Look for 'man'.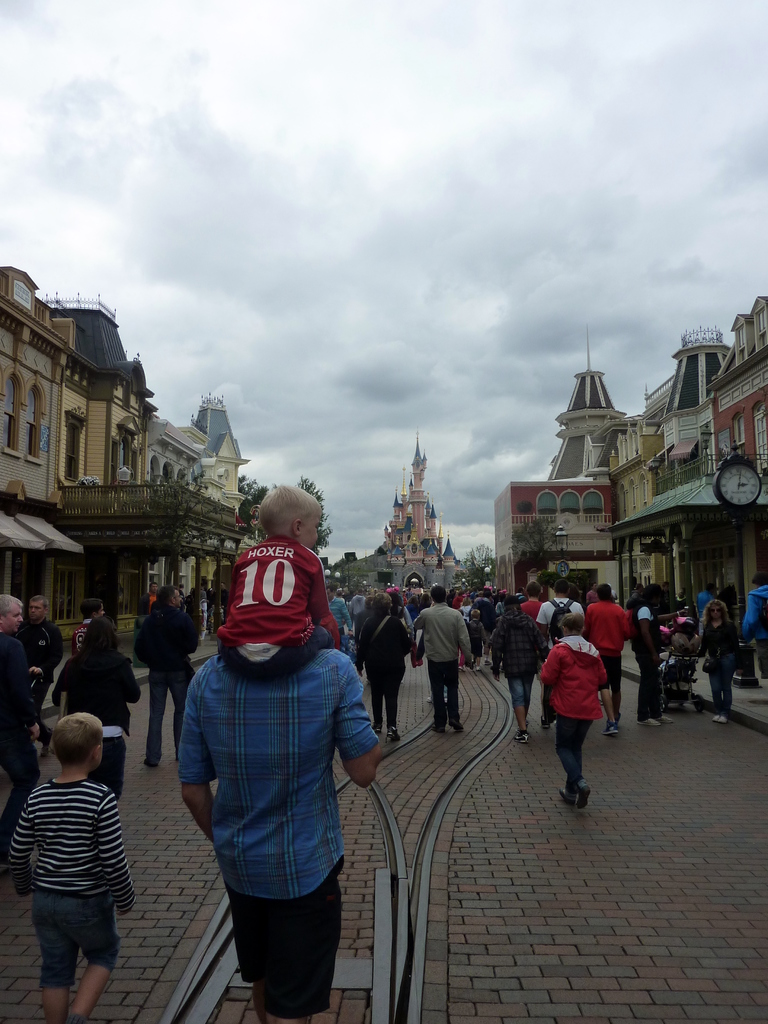
Found: BBox(20, 596, 57, 758).
